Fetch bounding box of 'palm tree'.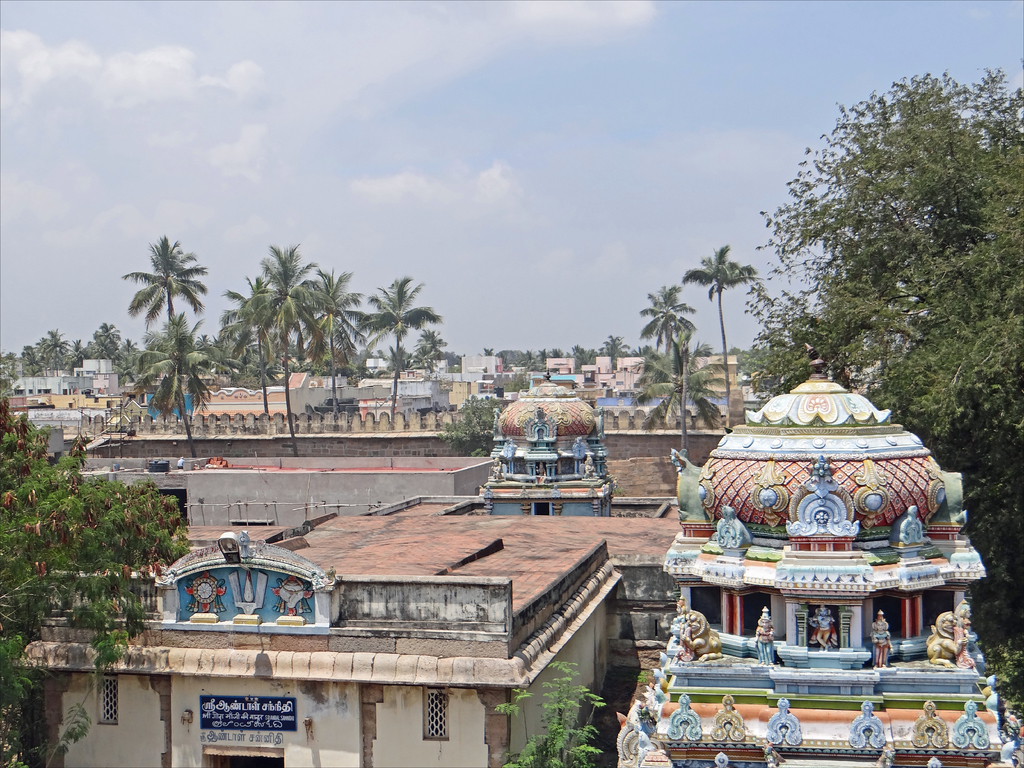
Bbox: detection(514, 333, 659, 368).
